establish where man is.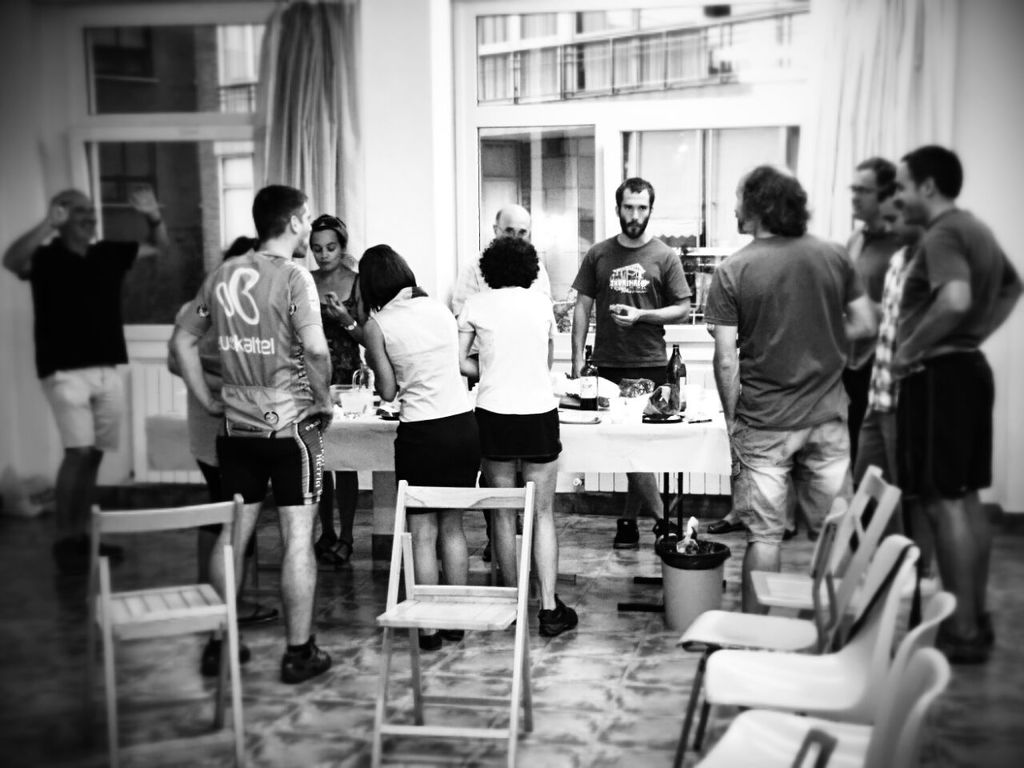
Established at 6,188,183,596.
